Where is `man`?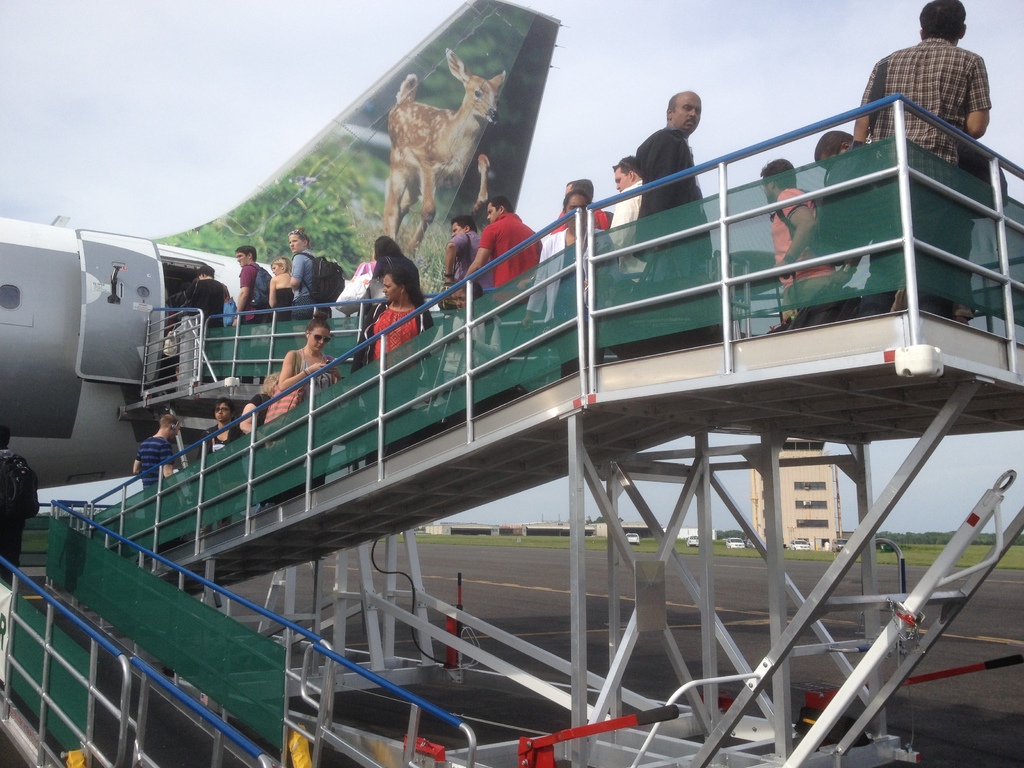
(862, 0, 987, 312).
